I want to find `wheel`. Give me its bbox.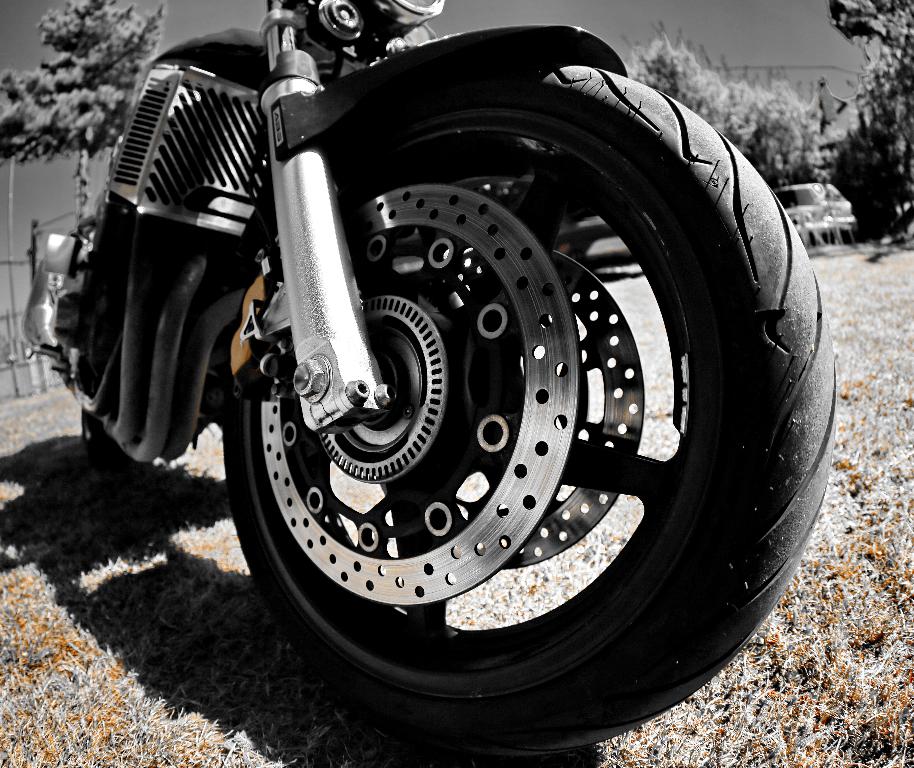
left=255, top=182, right=578, bottom=611.
